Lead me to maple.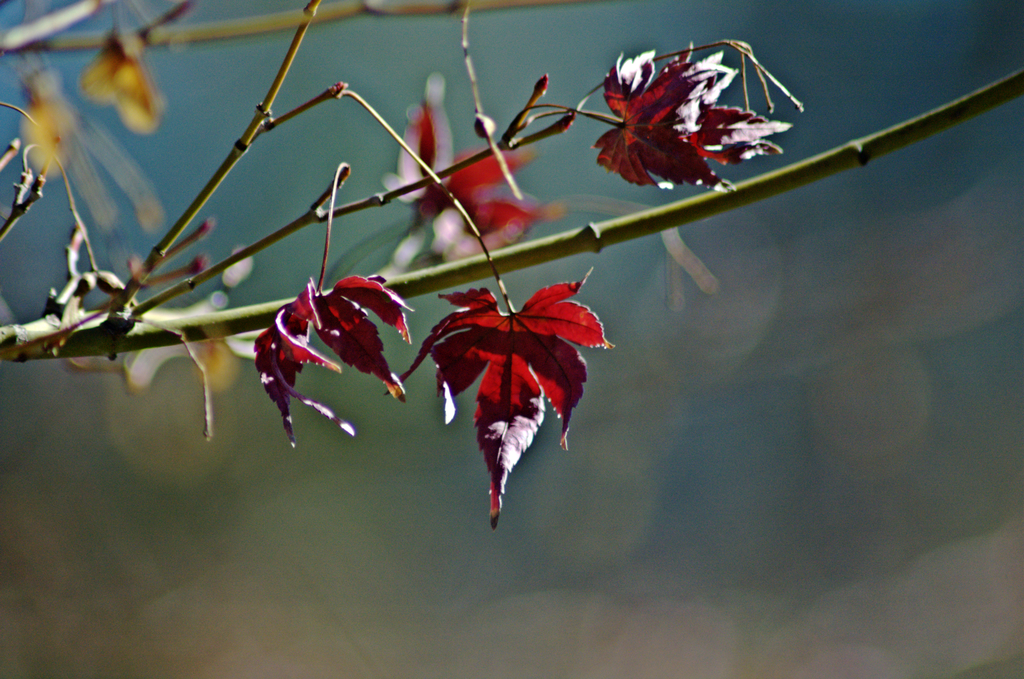
Lead to [x1=384, y1=63, x2=576, y2=267].
